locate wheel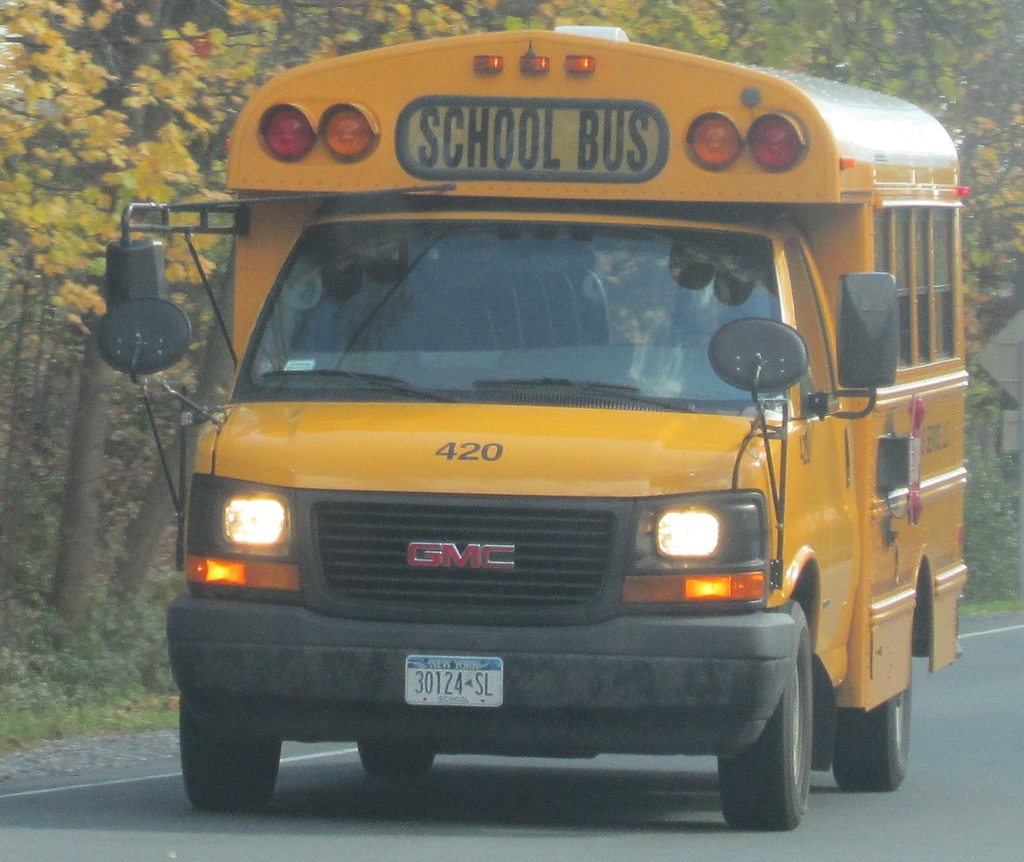
bbox=(832, 709, 912, 792)
